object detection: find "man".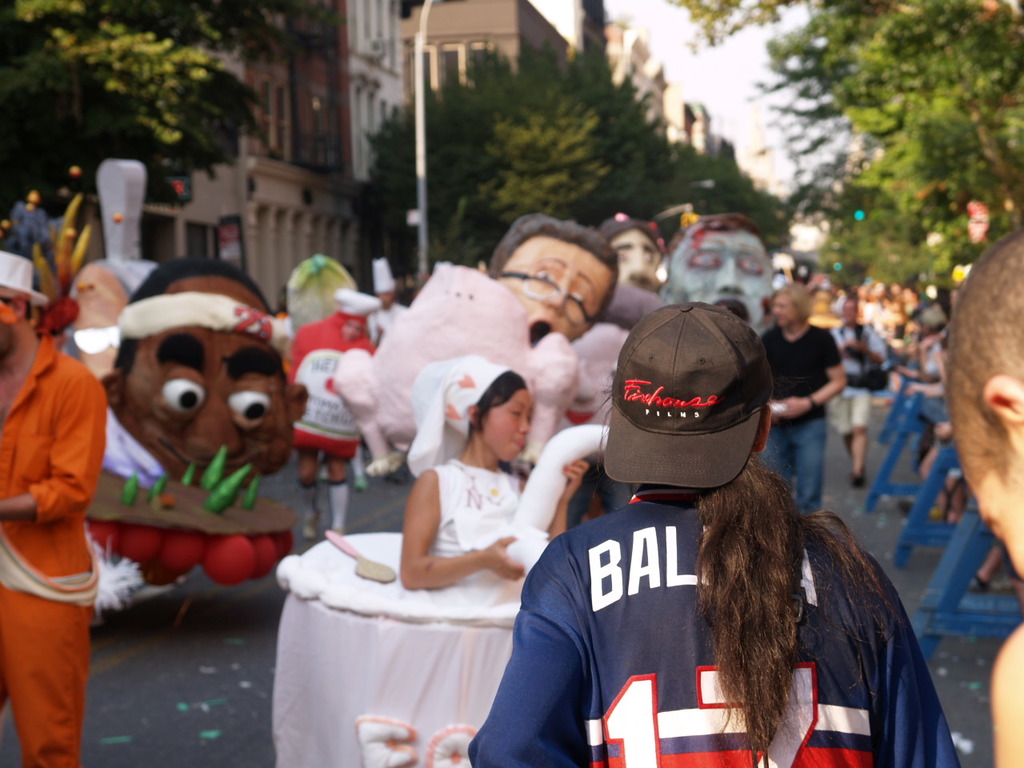
482:214:621:358.
